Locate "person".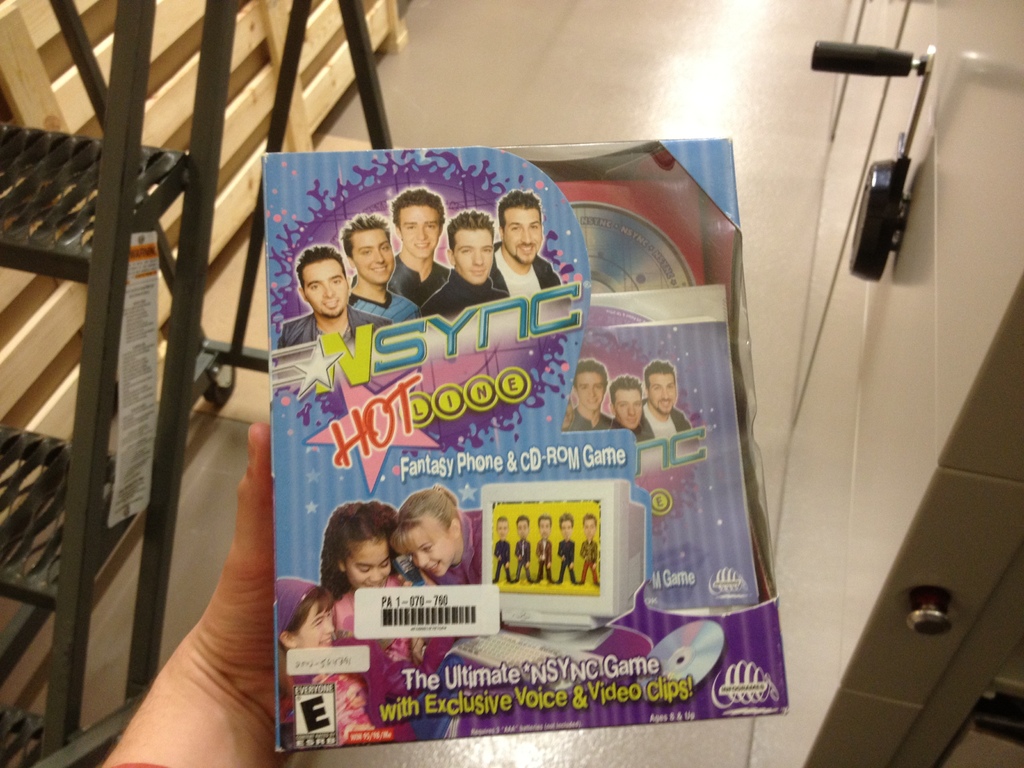
Bounding box: Rect(516, 519, 533, 581).
